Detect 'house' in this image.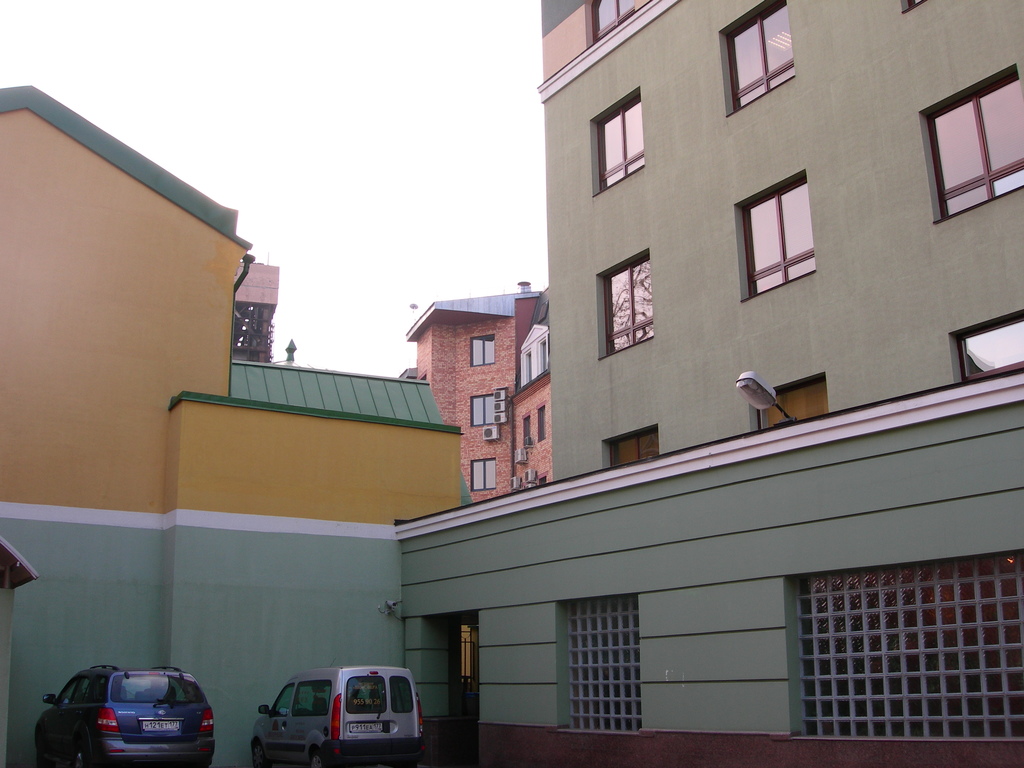
Detection: pyautogui.locateOnScreen(396, 280, 551, 505).
